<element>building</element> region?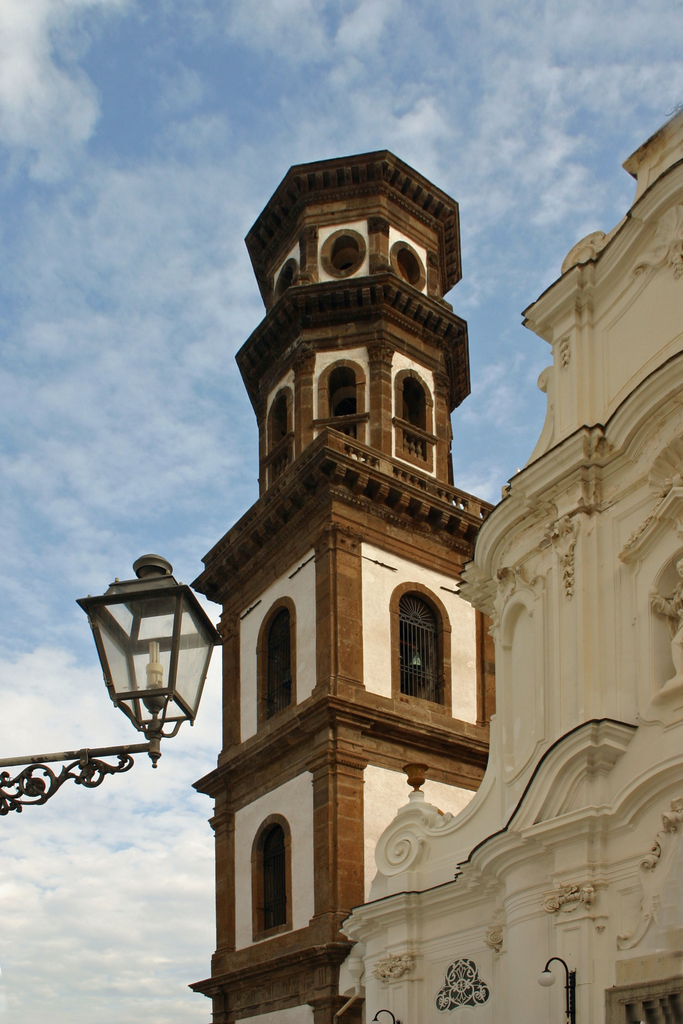
(337,104,682,1023)
